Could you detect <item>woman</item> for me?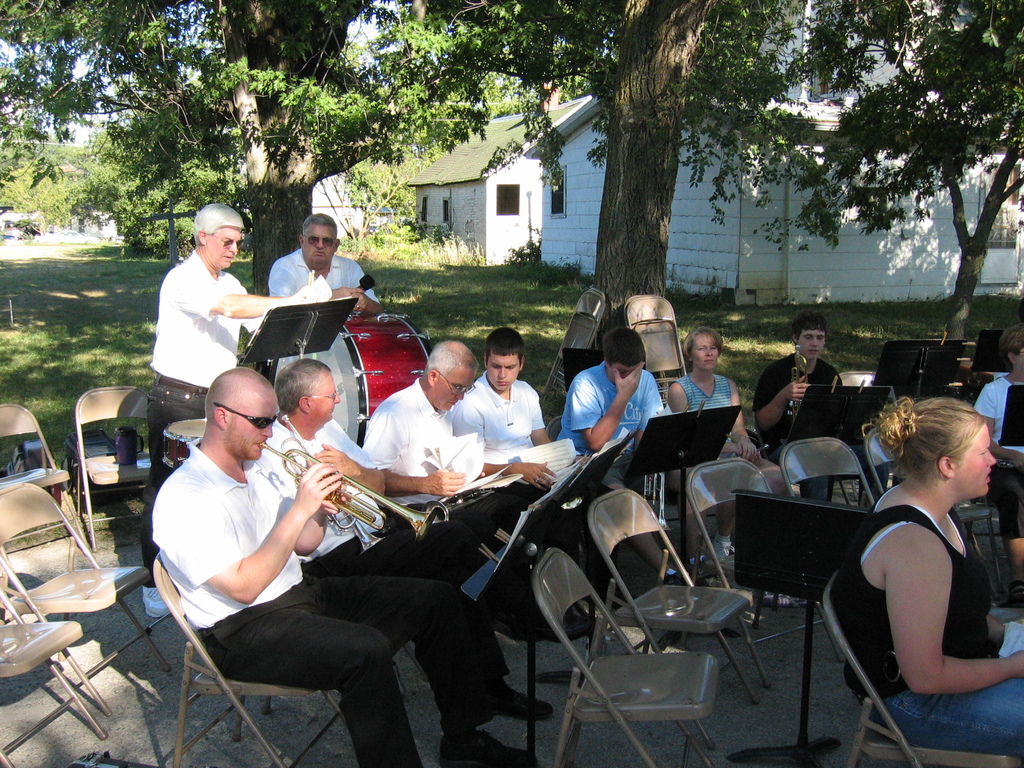
Detection result: <box>835,406,1023,767</box>.
